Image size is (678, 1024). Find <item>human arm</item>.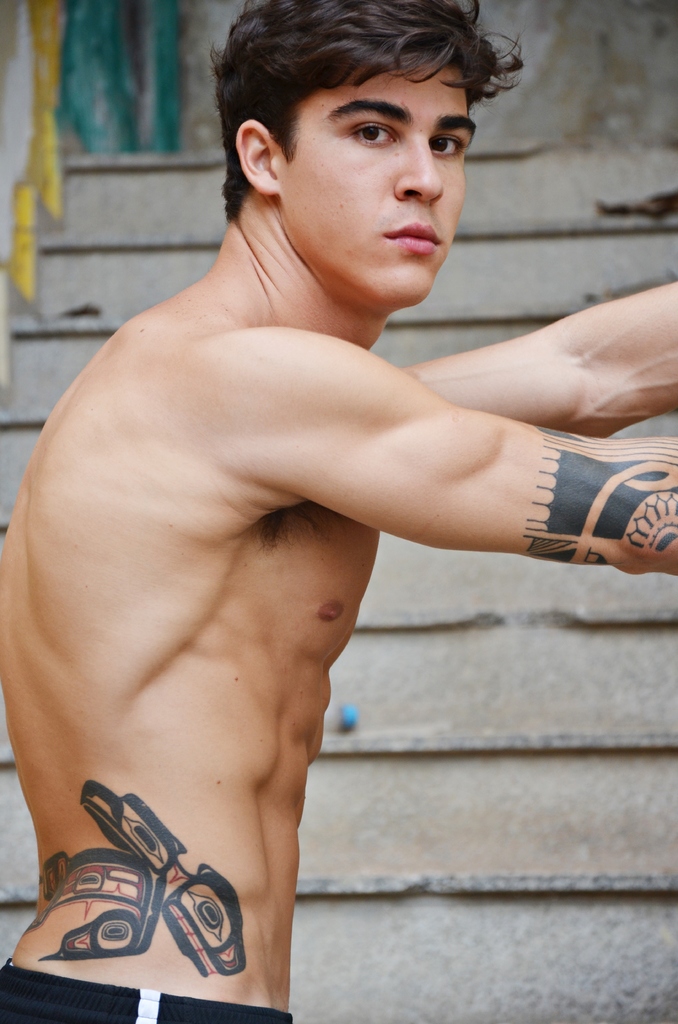
region(187, 325, 673, 574).
